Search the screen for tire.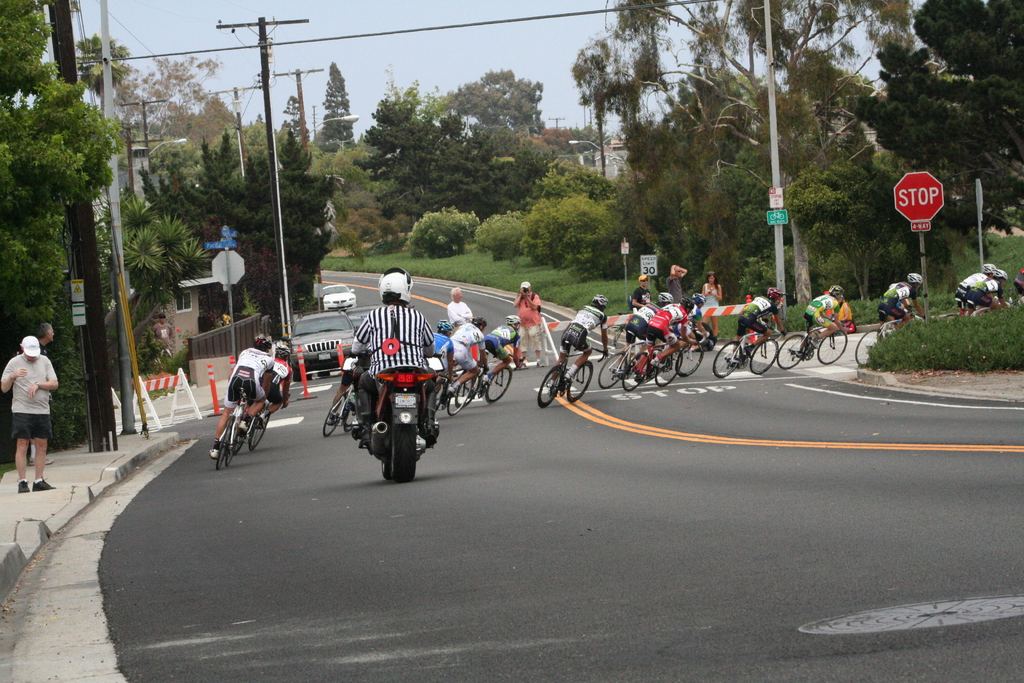
Found at bbox=[712, 341, 740, 378].
